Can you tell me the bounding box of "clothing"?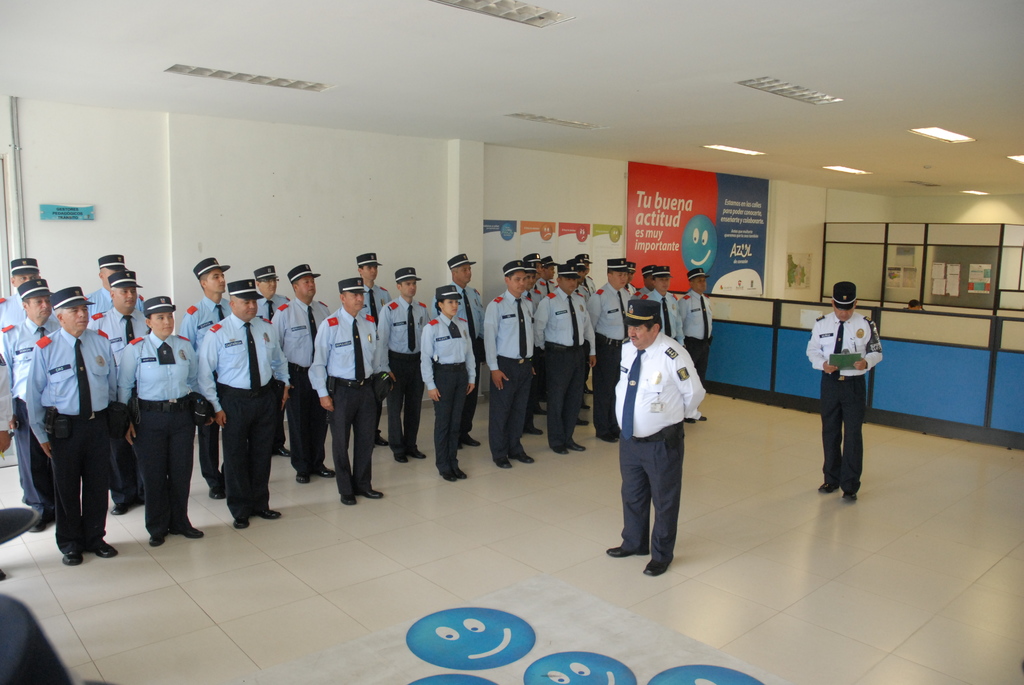
(x1=420, y1=315, x2=477, y2=471).
